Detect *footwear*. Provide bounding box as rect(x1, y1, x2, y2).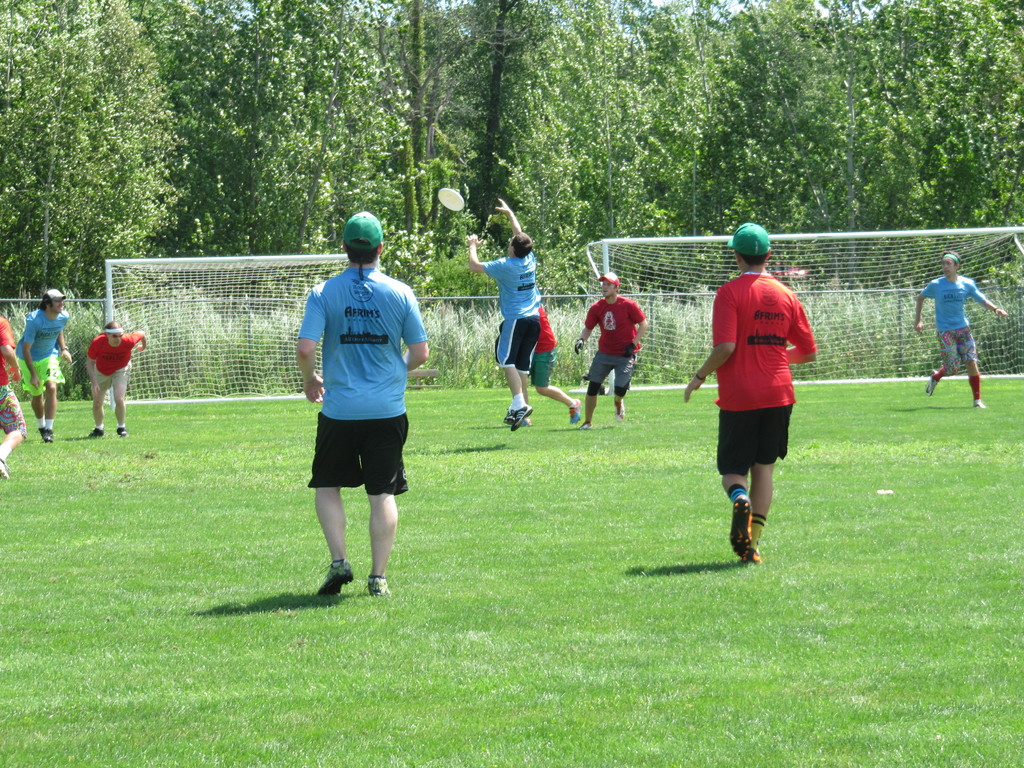
rect(303, 550, 353, 609).
